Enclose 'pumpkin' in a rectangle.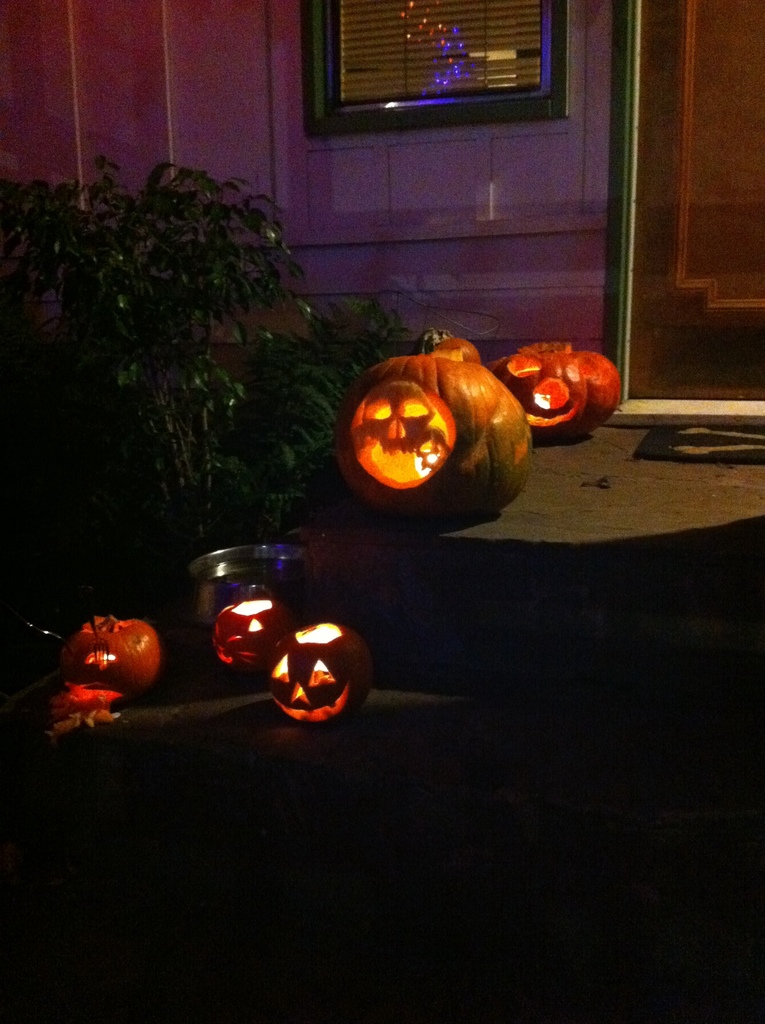
<bbox>56, 611, 161, 707</bbox>.
